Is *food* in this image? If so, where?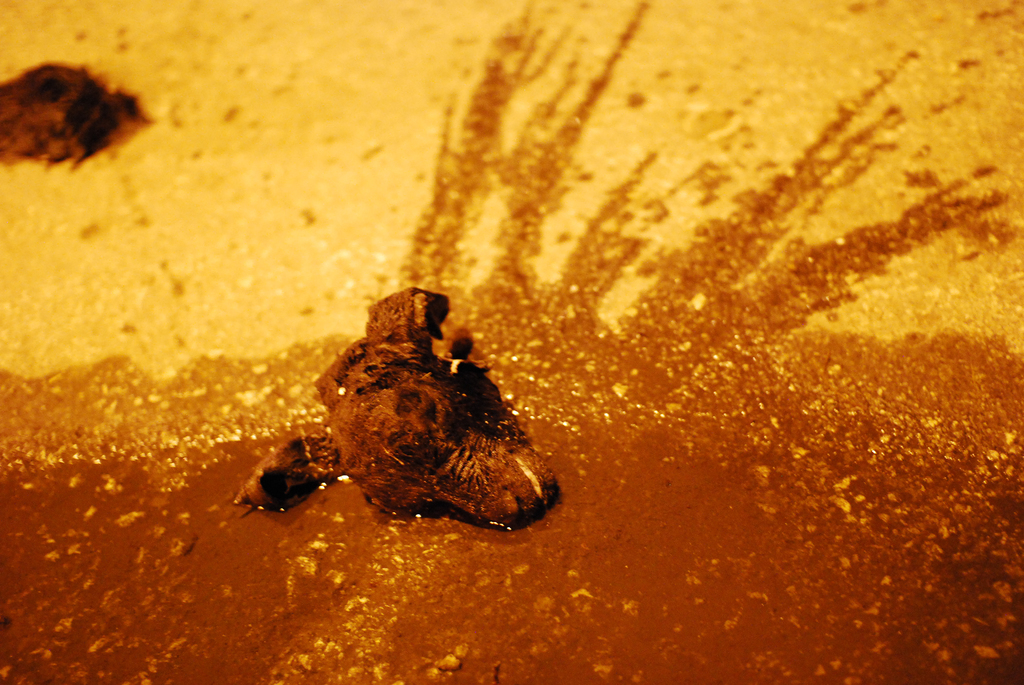
Yes, at x1=295 y1=281 x2=560 y2=542.
